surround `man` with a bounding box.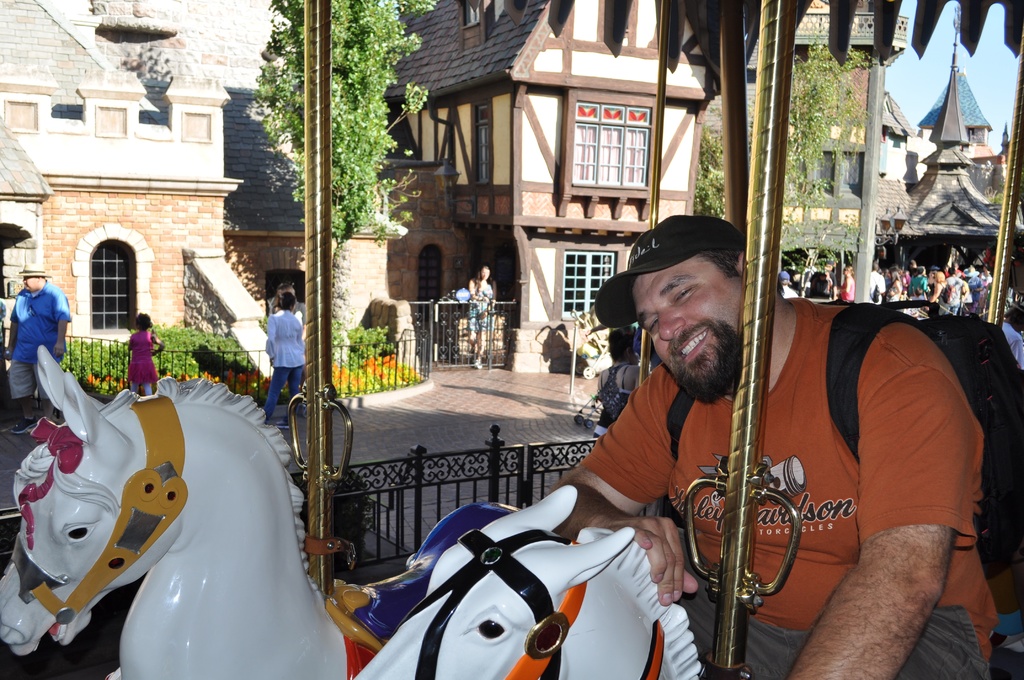
bbox(3, 258, 75, 437).
